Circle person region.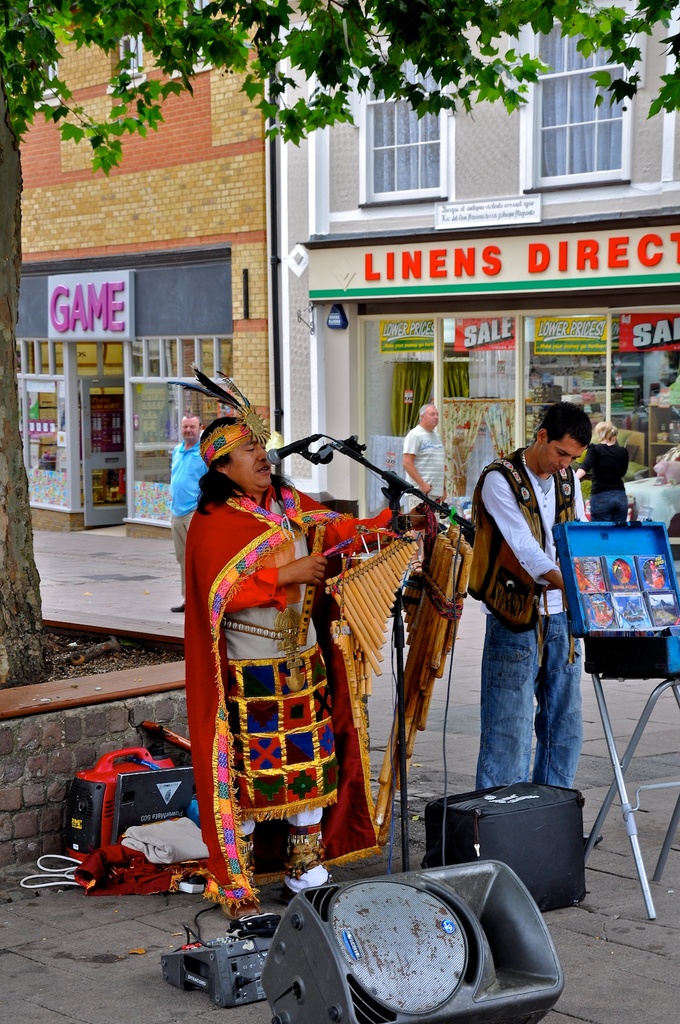
Region: {"x1": 170, "y1": 415, "x2": 211, "y2": 612}.
